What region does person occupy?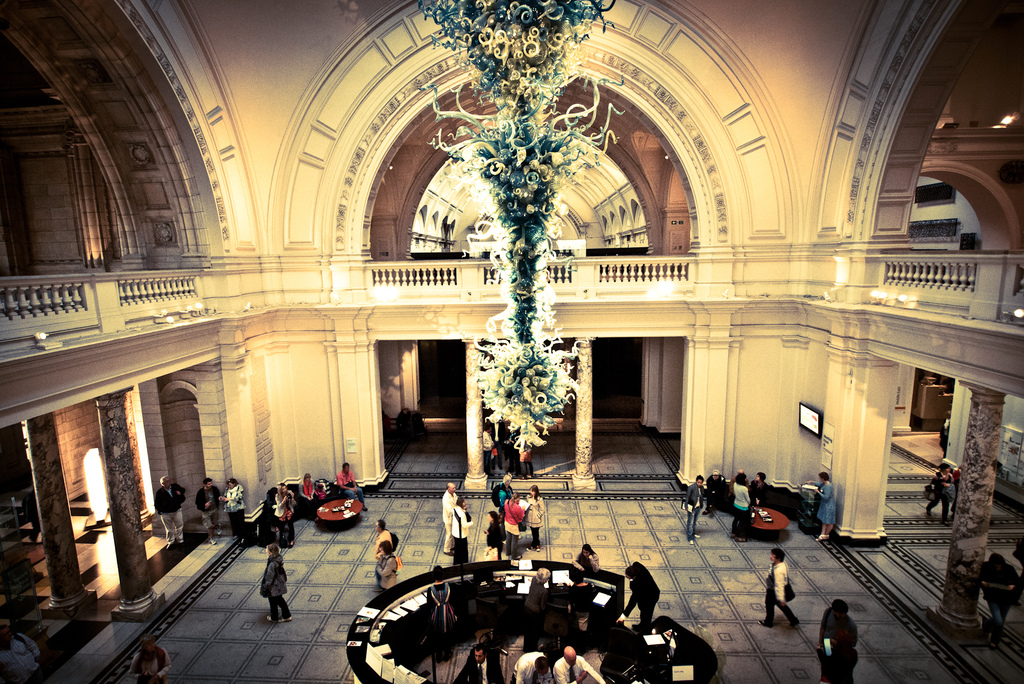
l=336, t=464, r=365, b=510.
